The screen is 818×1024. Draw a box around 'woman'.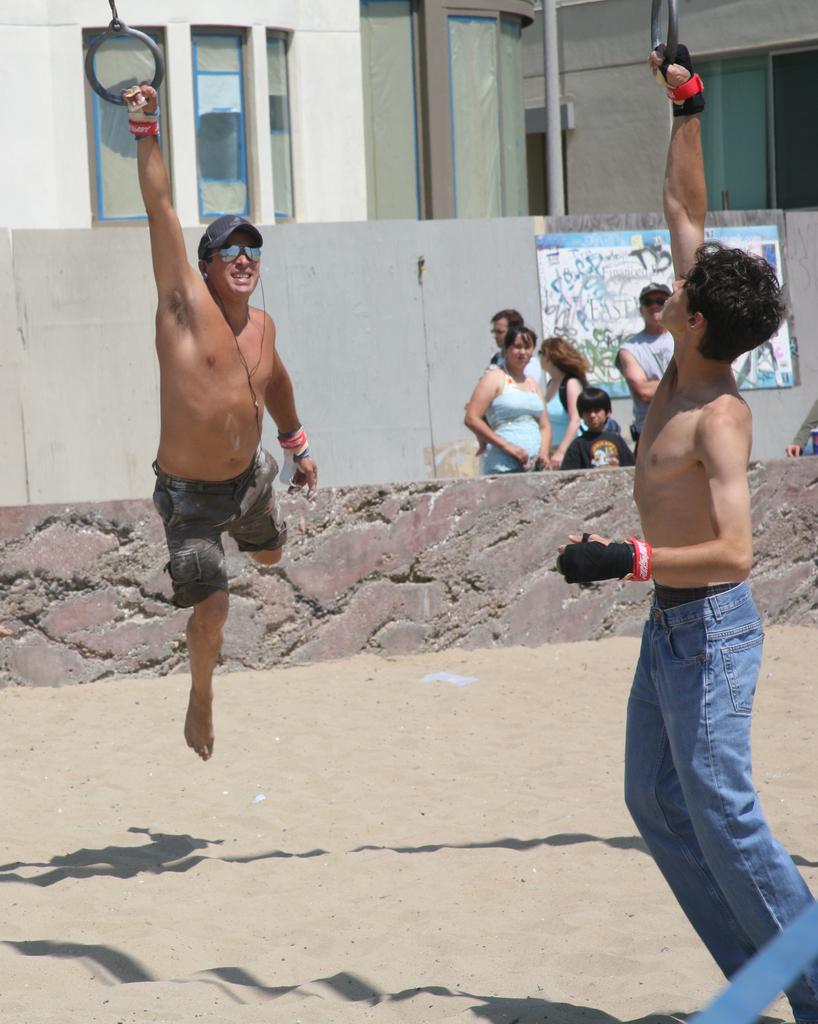
{"left": 536, "top": 333, "right": 591, "bottom": 471}.
